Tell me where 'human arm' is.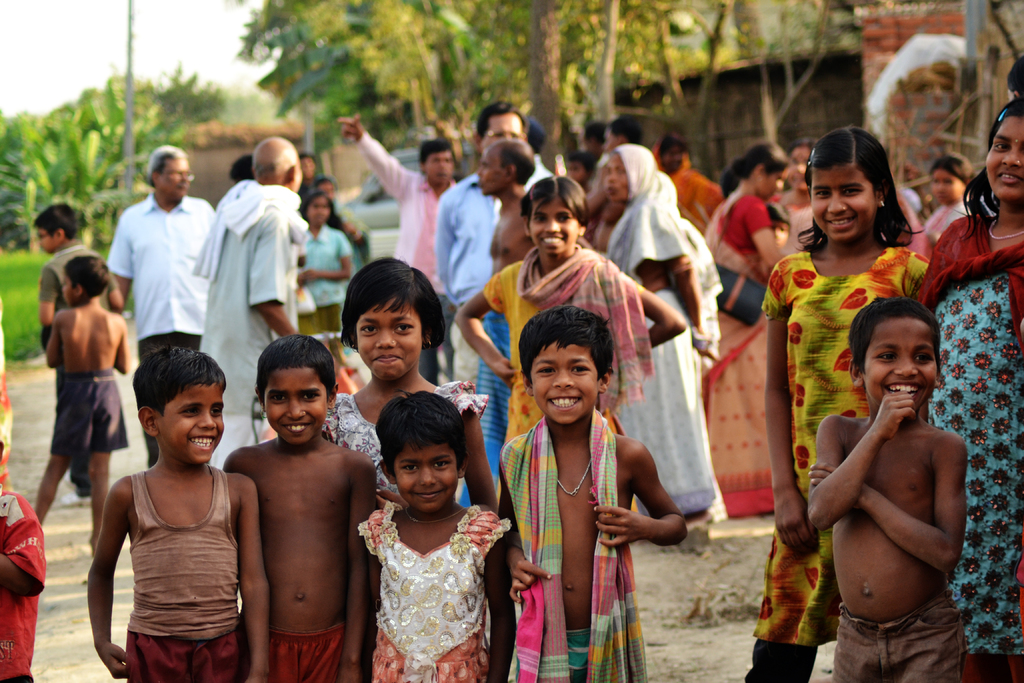
'human arm' is at box=[79, 472, 129, 634].
